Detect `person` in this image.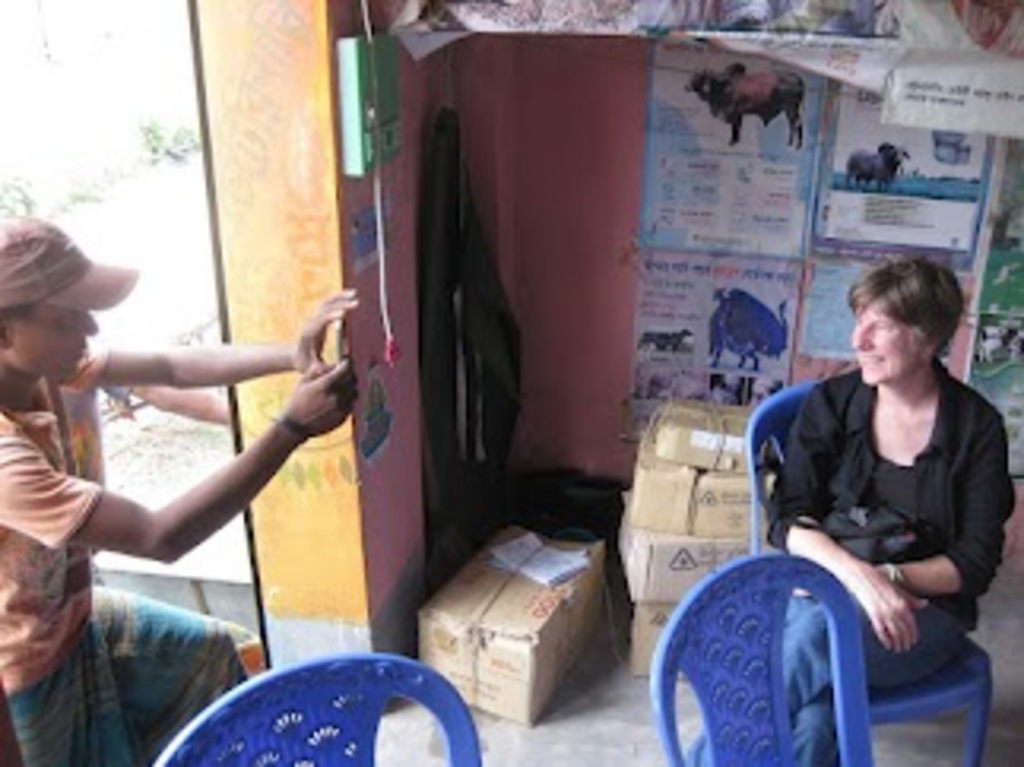
Detection: region(3, 225, 352, 729).
